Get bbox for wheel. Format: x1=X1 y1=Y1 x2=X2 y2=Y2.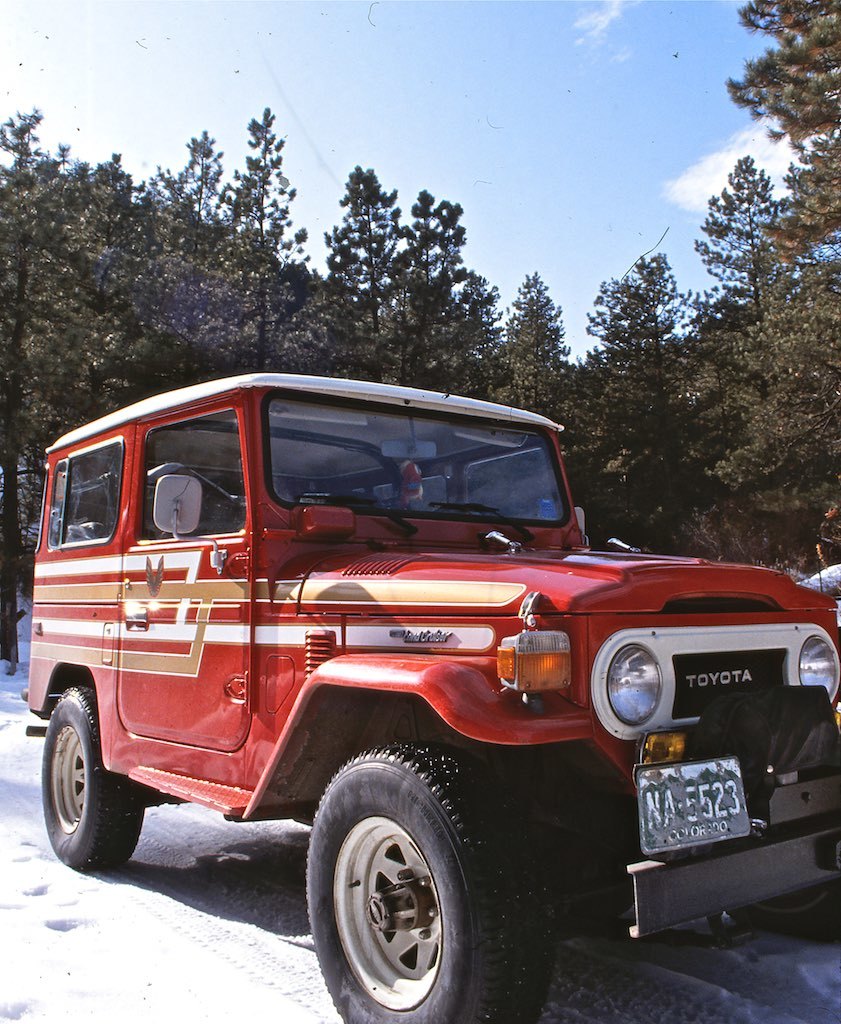
x1=34 y1=675 x2=155 y2=870.
